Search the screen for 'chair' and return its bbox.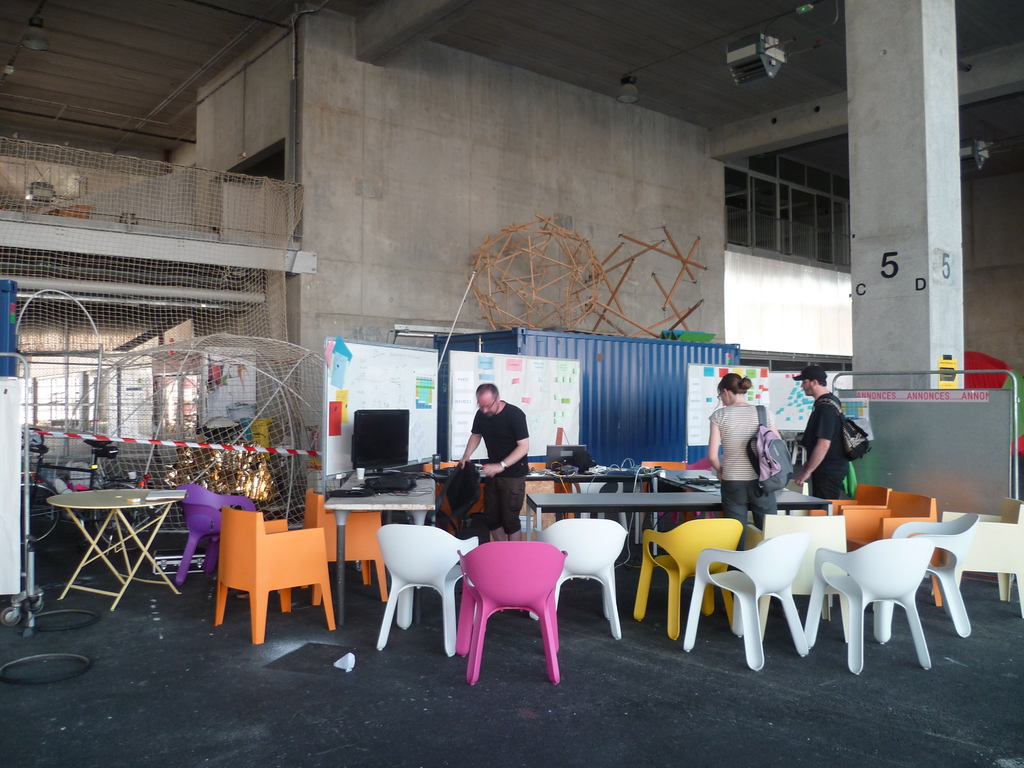
Found: x1=429 y1=465 x2=493 y2=515.
